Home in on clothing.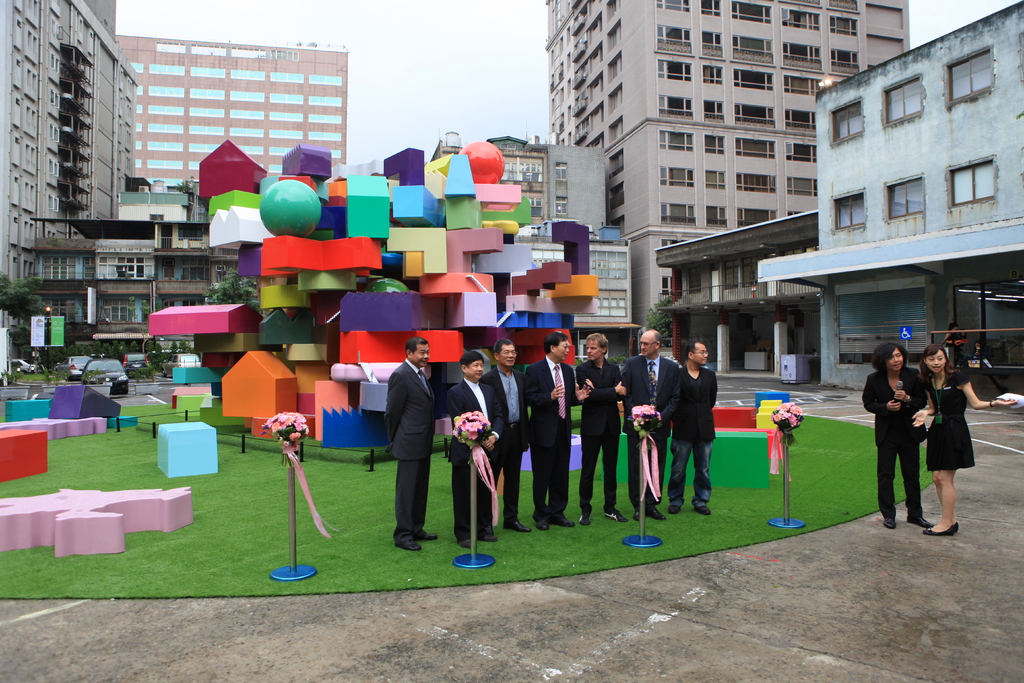
Homed in at select_region(858, 358, 936, 520).
